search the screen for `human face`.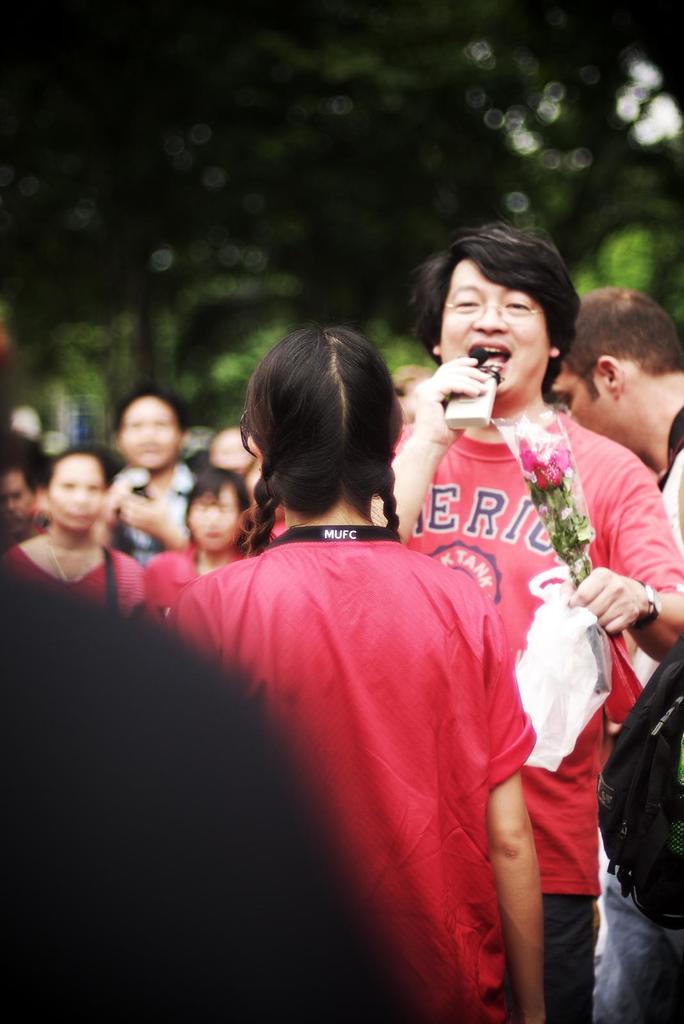
Found at box=[51, 458, 106, 529].
